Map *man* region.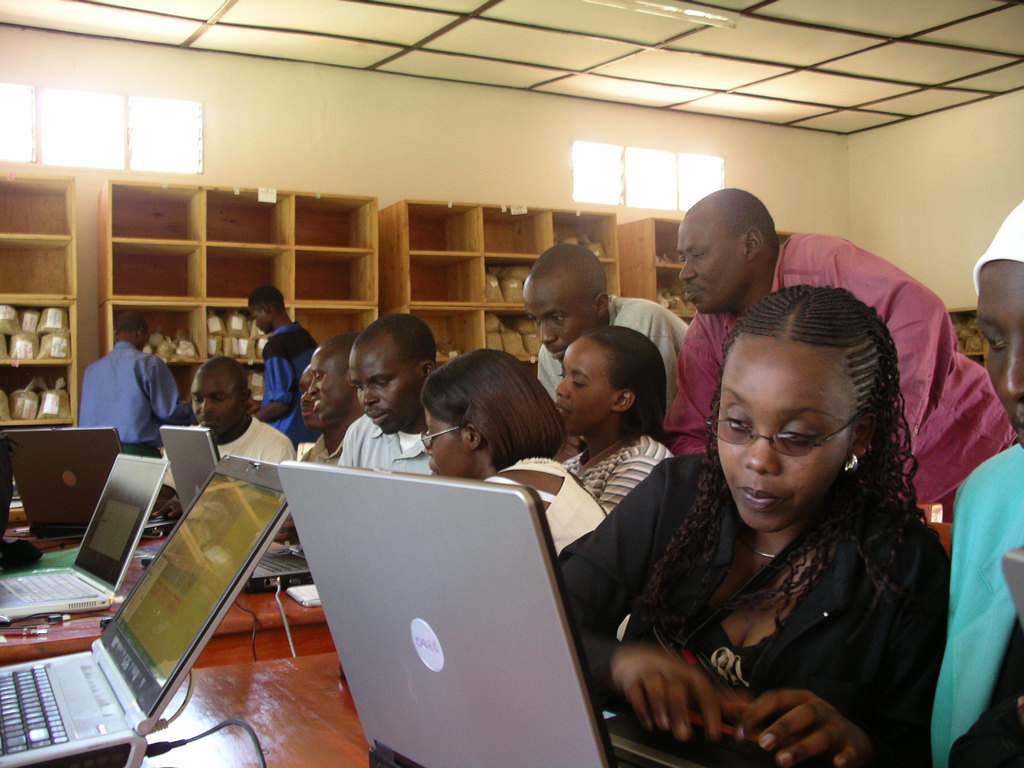
Mapped to {"x1": 652, "y1": 191, "x2": 1014, "y2": 535}.
